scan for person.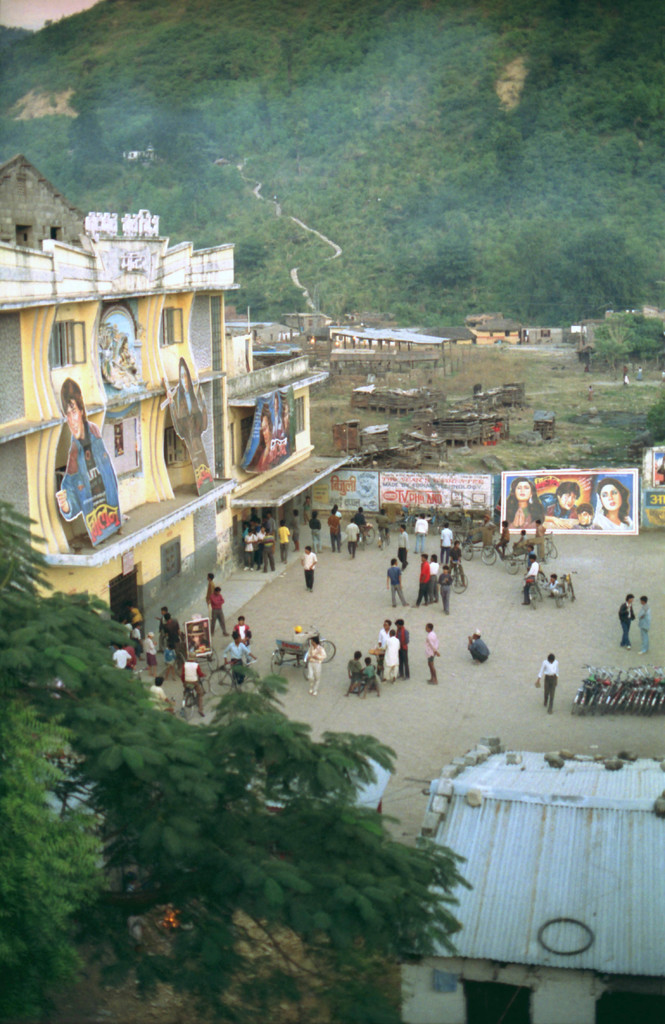
Scan result: (53,378,122,547).
